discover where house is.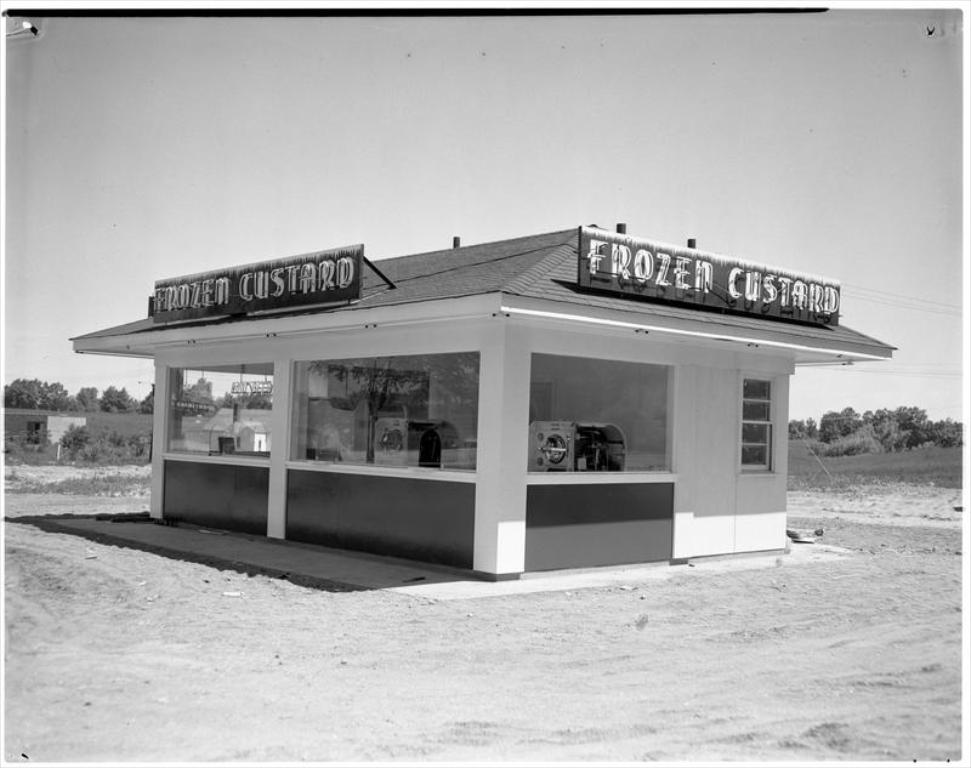
Discovered at [x1=72, y1=226, x2=899, y2=576].
